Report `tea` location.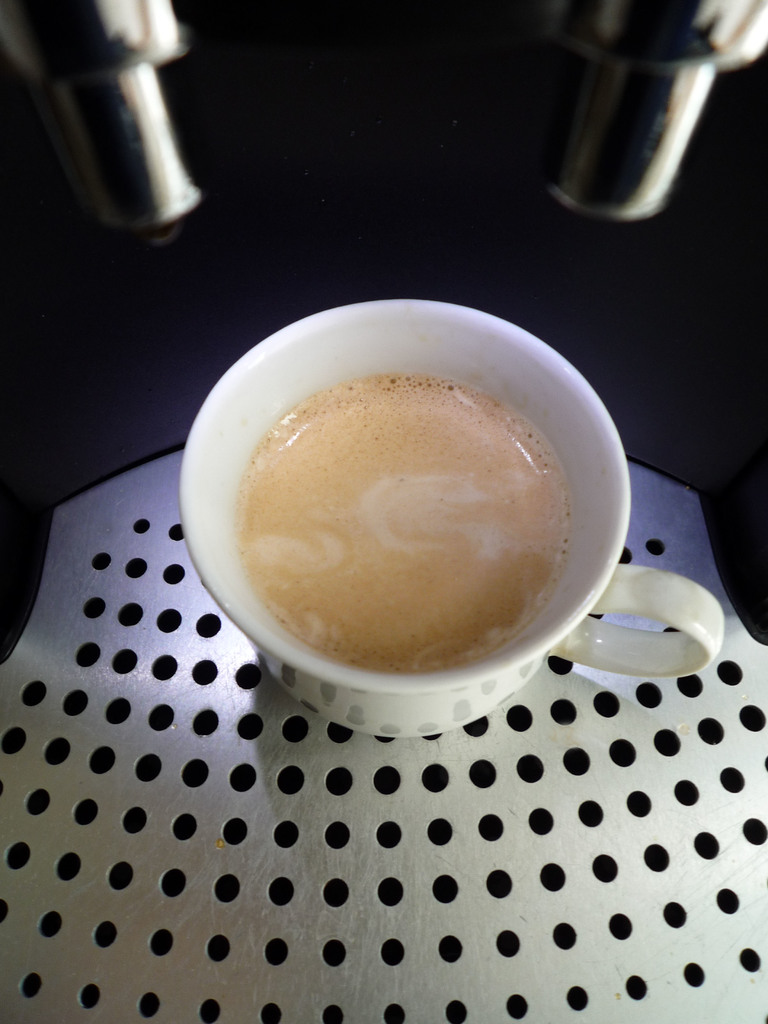
Report: 236 372 568 673.
